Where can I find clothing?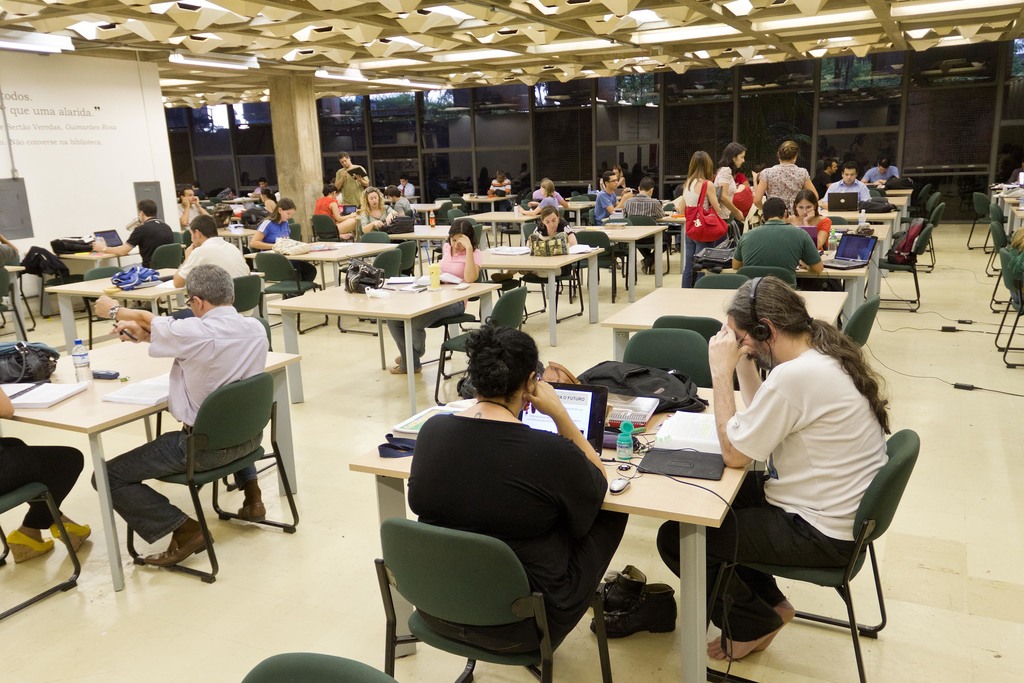
You can find it at Rect(0, 439, 87, 529).
